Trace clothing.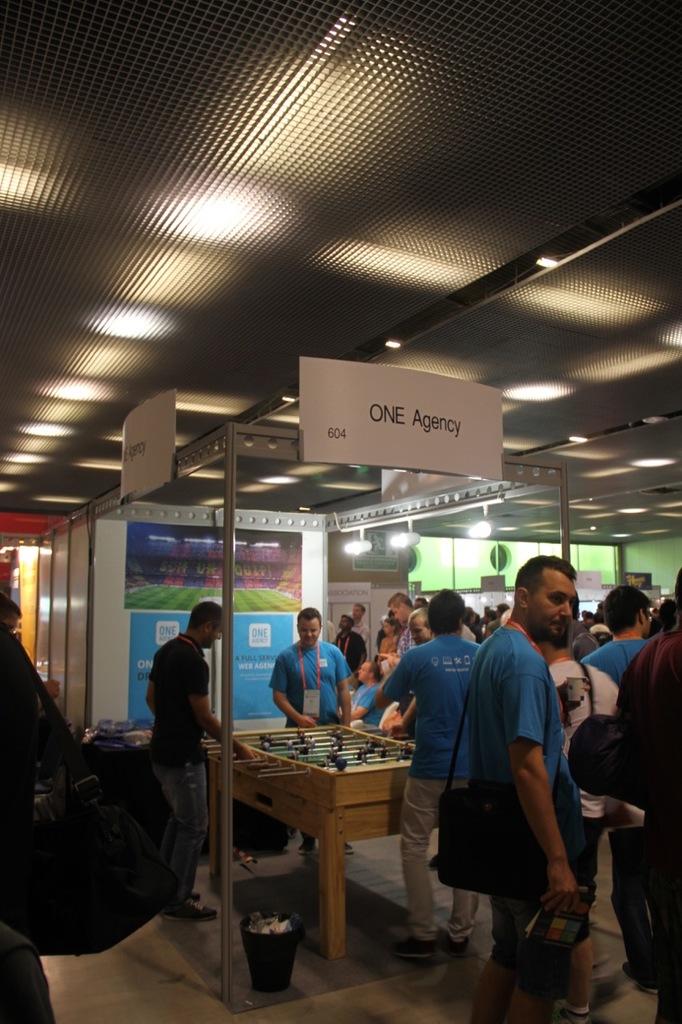
Traced to rect(338, 634, 361, 662).
